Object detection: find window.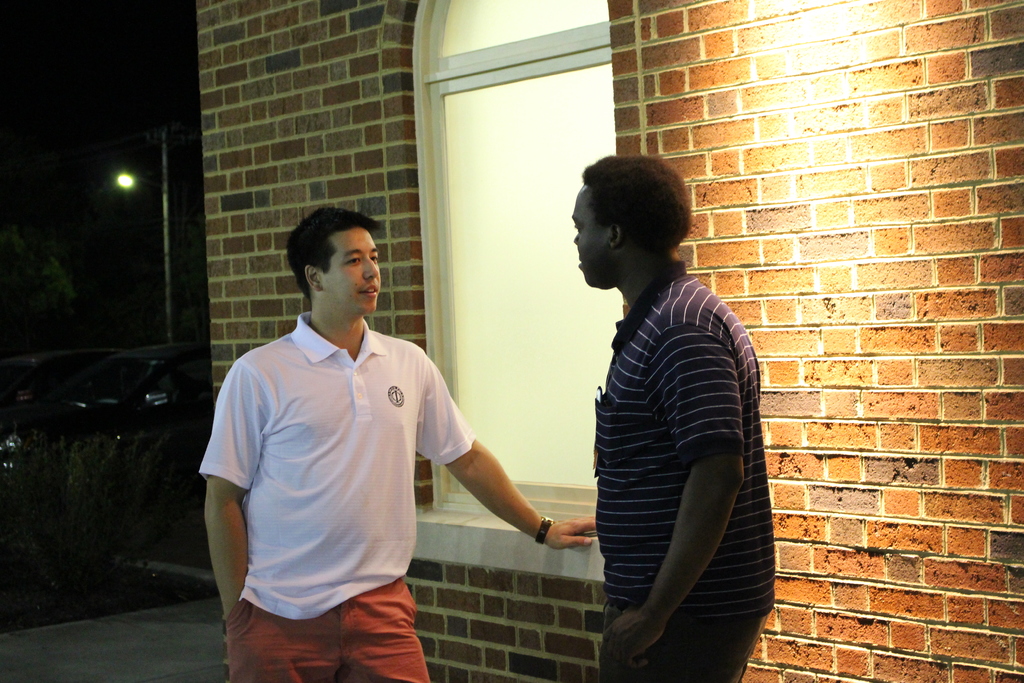
bbox(414, 0, 610, 506).
